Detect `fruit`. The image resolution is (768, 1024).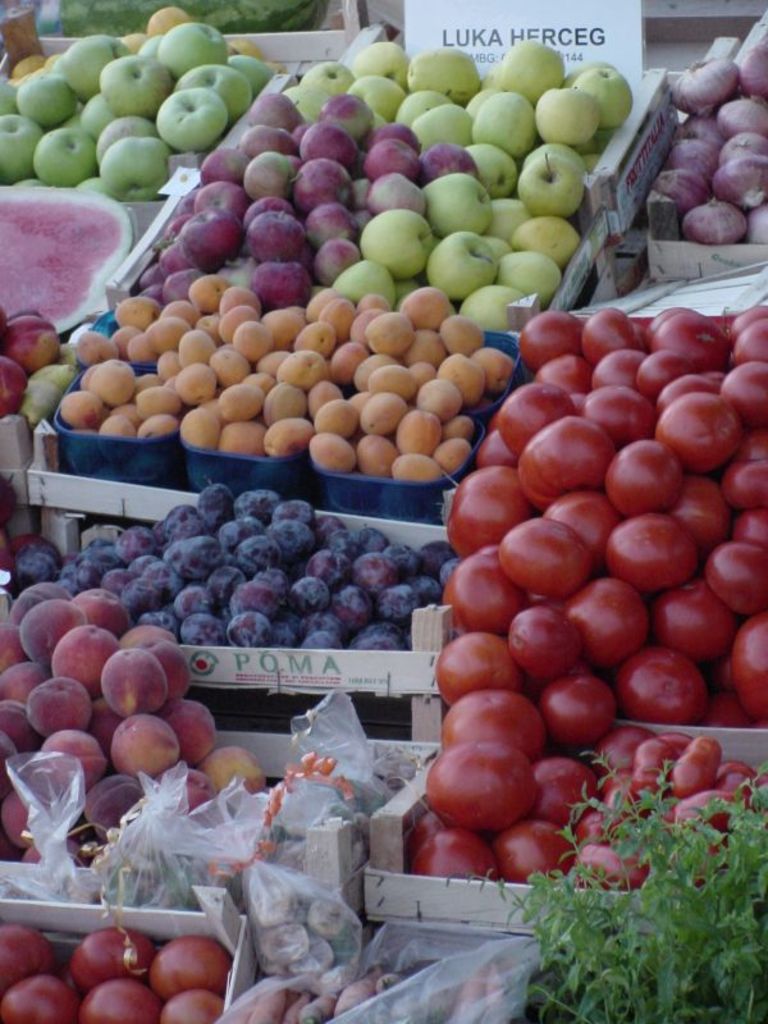
x1=438 y1=352 x2=488 y2=408.
